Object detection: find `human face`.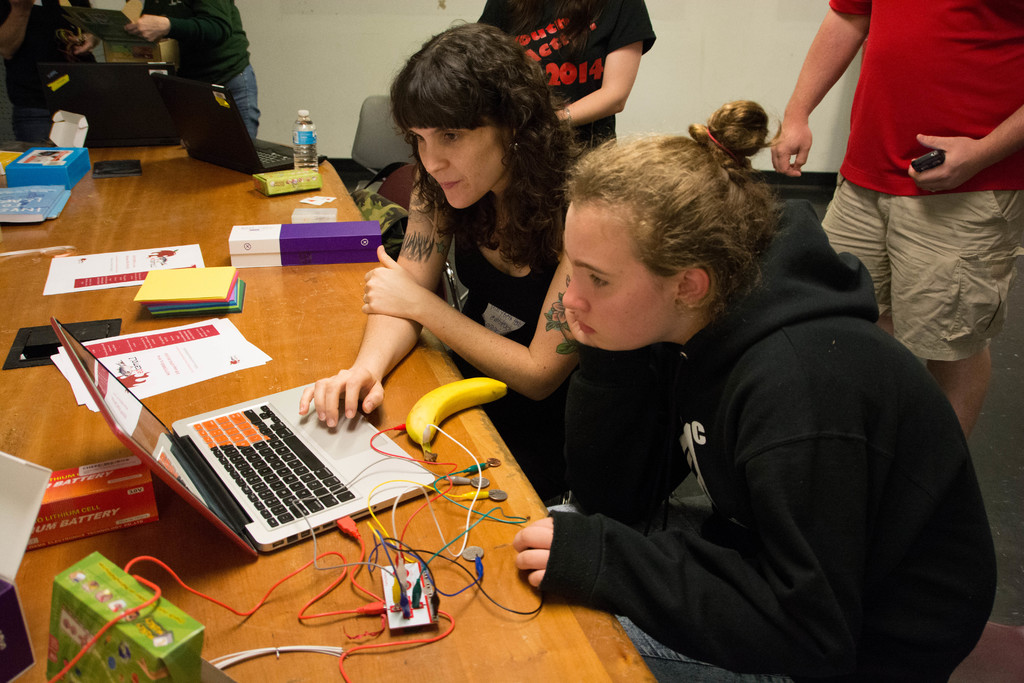
409 127 511 210.
